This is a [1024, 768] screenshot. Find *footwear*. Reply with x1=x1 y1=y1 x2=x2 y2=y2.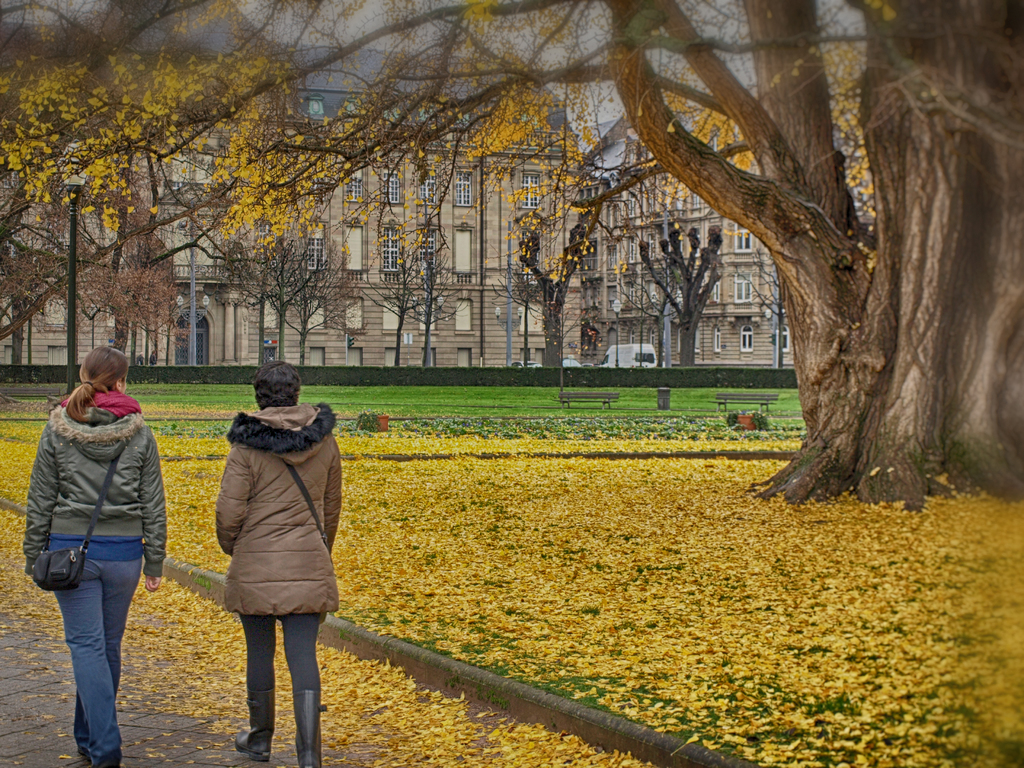
x1=96 y1=748 x2=124 y2=767.
